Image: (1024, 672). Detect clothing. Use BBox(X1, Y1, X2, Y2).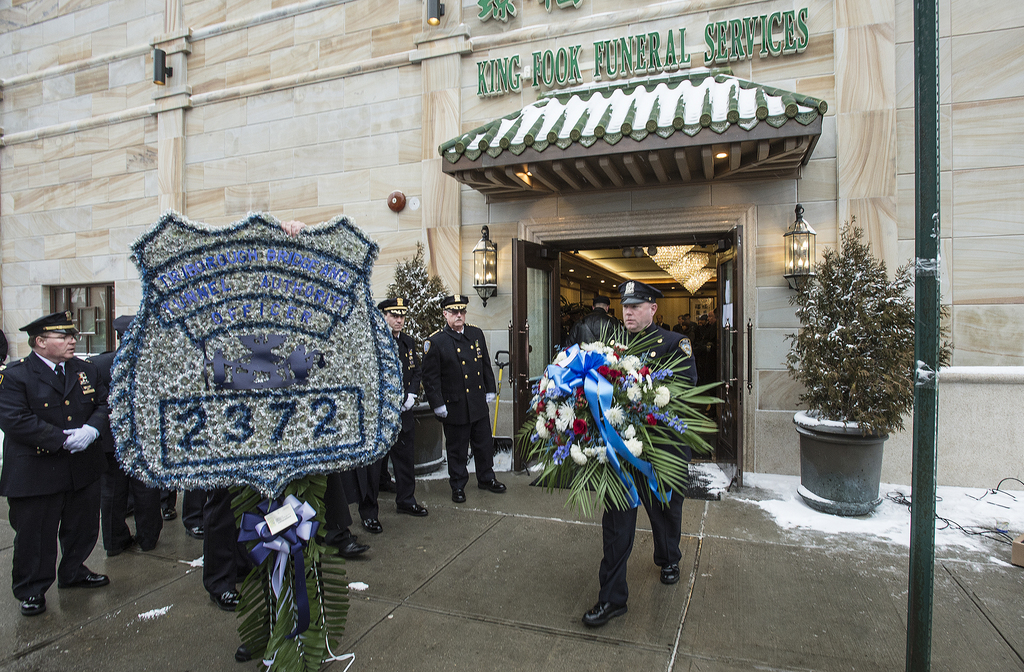
BBox(184, 491, 207, 530).
